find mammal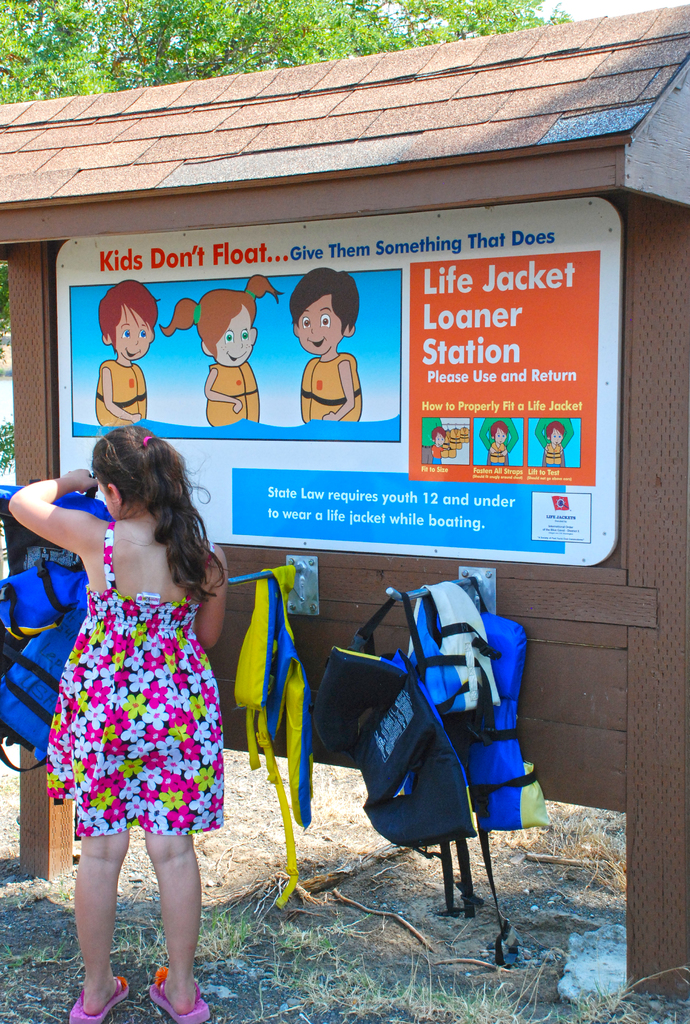
(536,415,574,469)
